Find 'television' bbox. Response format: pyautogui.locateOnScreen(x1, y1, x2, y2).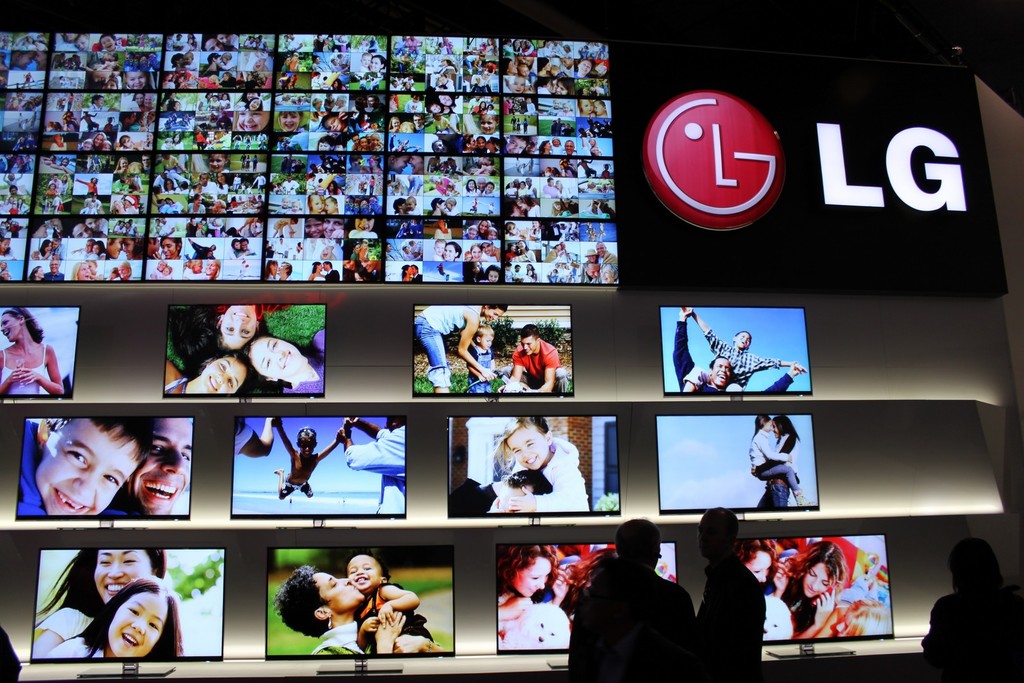
pyautogui.locateOnScreen(0, 301, 84, 398).
